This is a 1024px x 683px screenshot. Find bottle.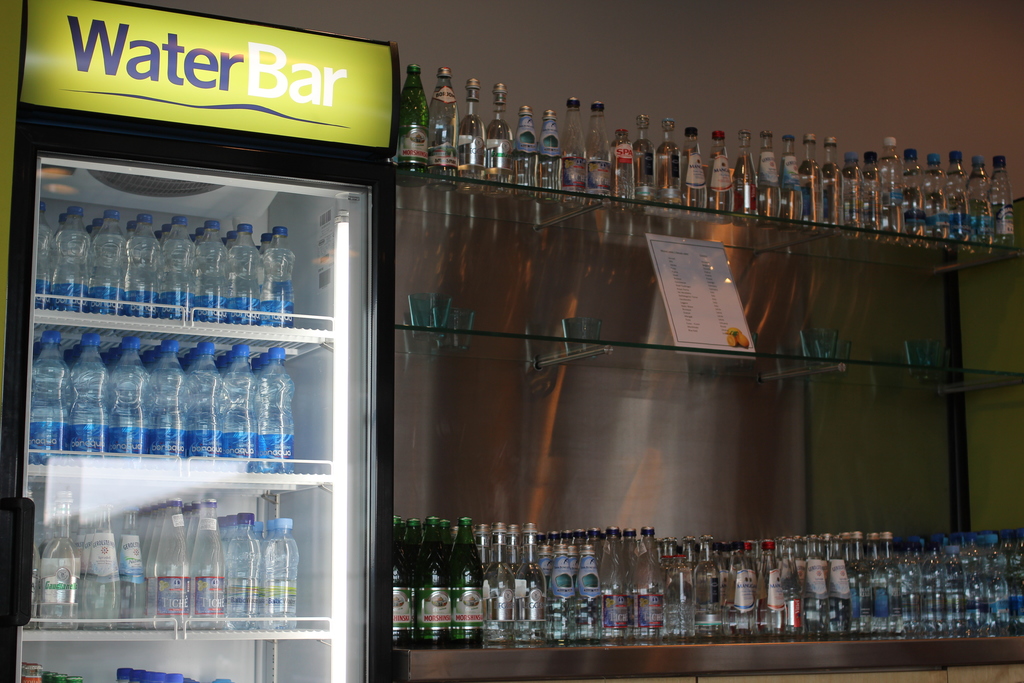
Bounding box: {"x1": 922, "y1": 154, "x2": 950, "y2": 251}.
